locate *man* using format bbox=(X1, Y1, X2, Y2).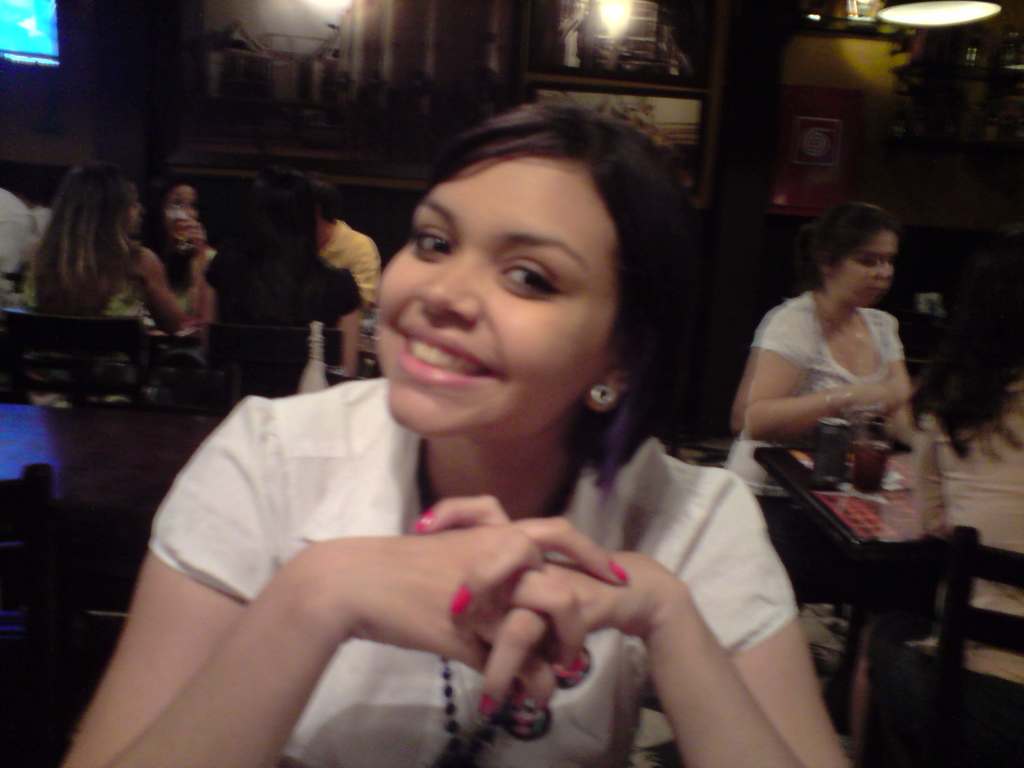
bbox=(315, 177, 380, 310).
